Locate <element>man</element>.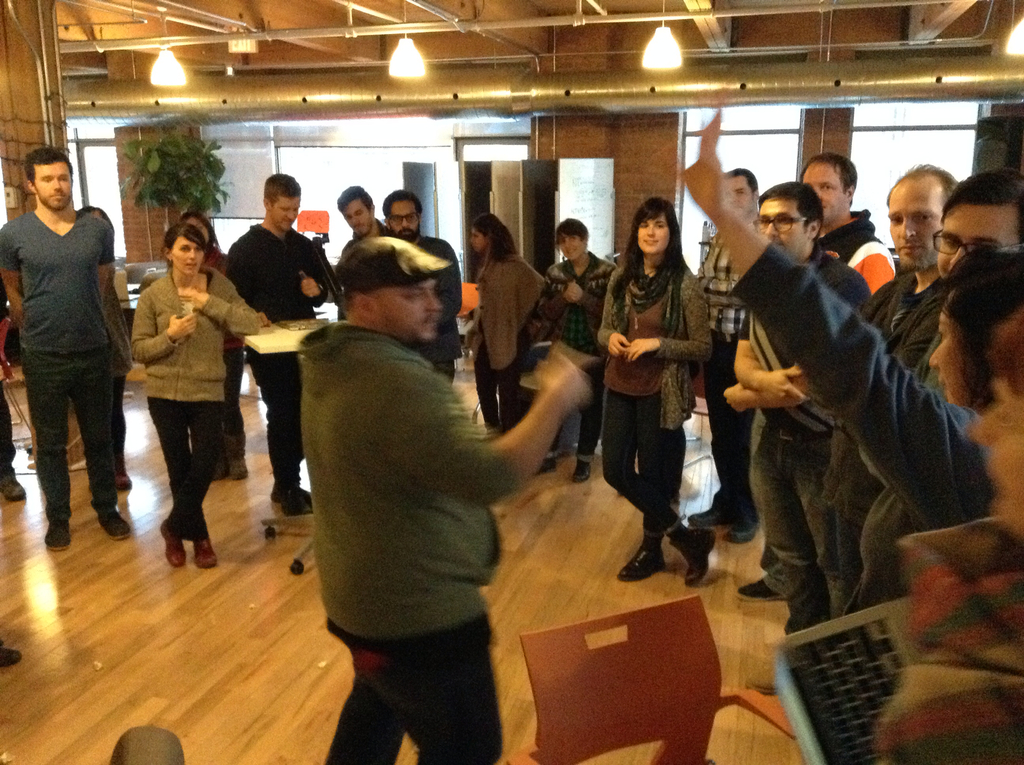
Bounding box: BBox(298, 237, 593, 764).
